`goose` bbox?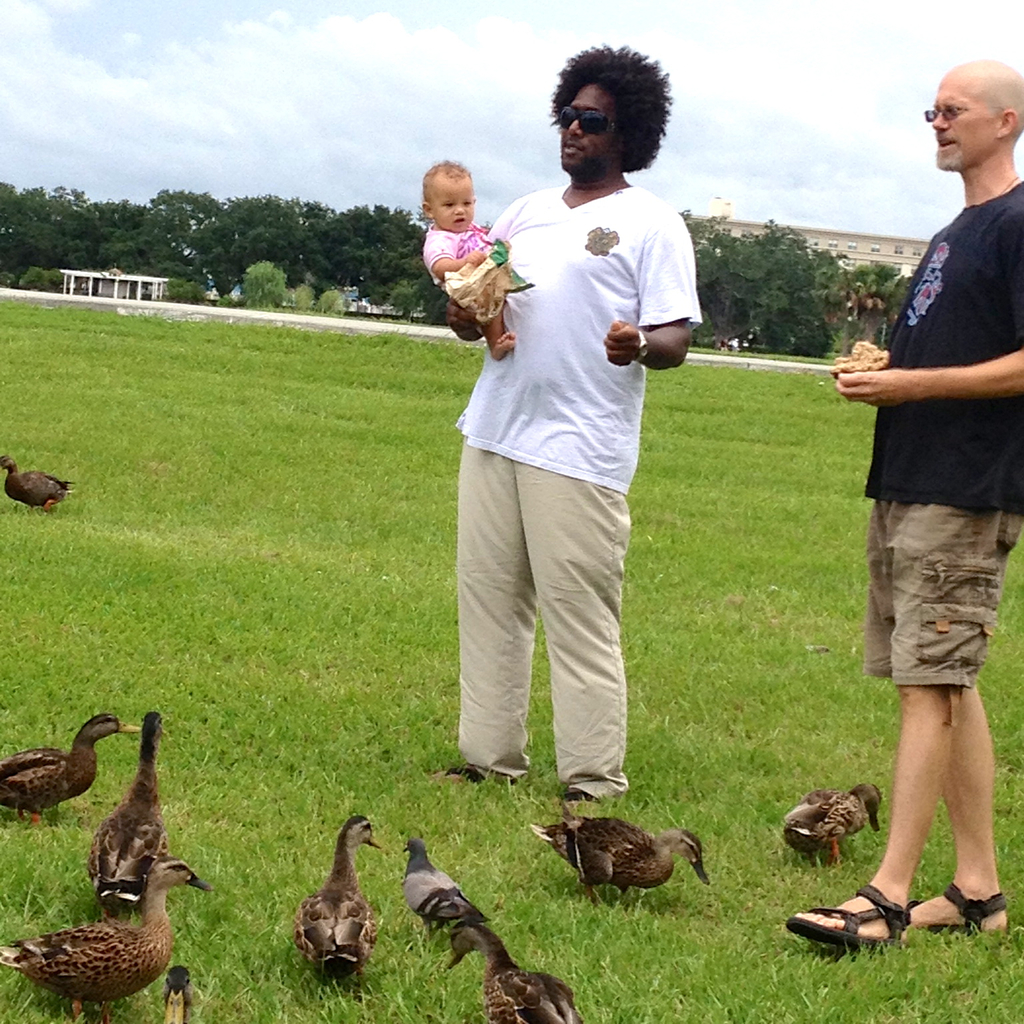
(772, 777, 883, 869)
